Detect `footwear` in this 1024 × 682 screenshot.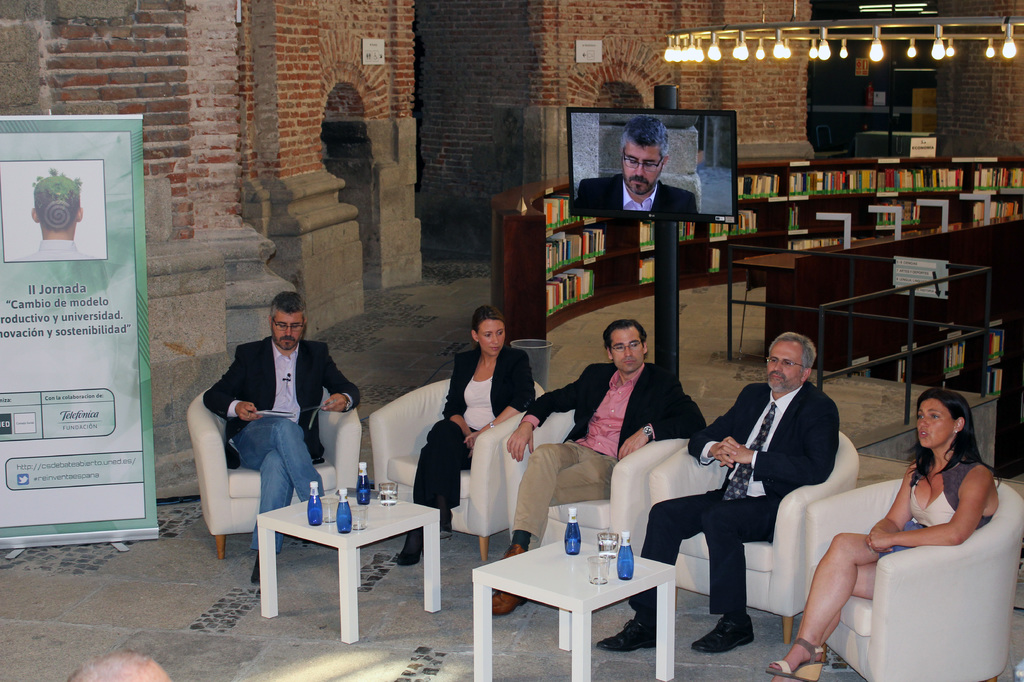
Detection: region(764, 638, 827, 681).
